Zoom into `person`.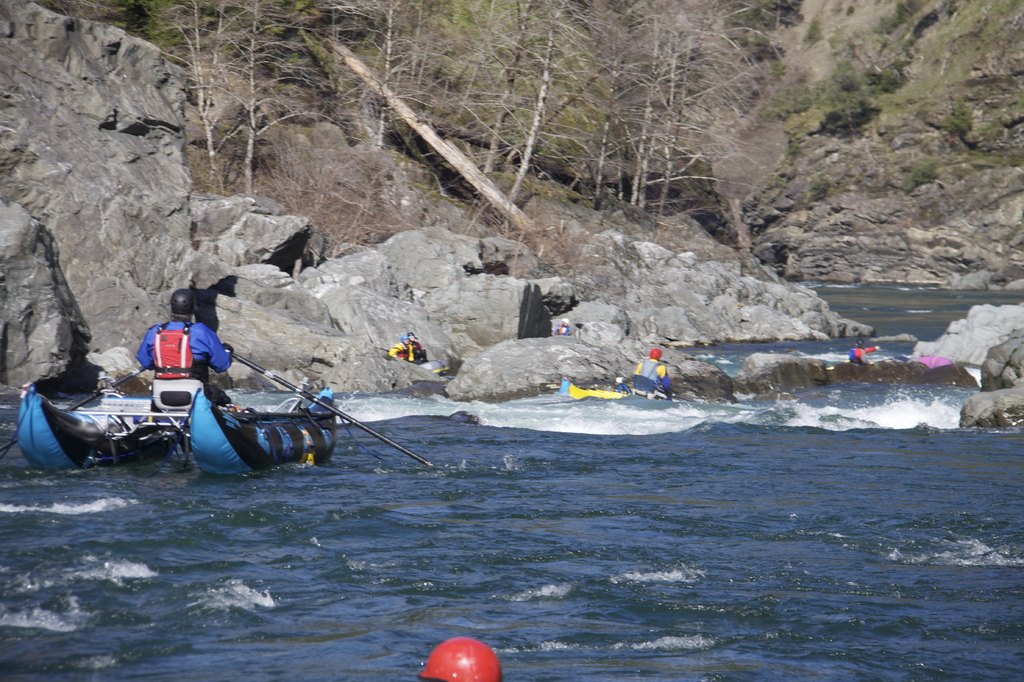
Zoom target: Rect(627, 345, 671, 399).
